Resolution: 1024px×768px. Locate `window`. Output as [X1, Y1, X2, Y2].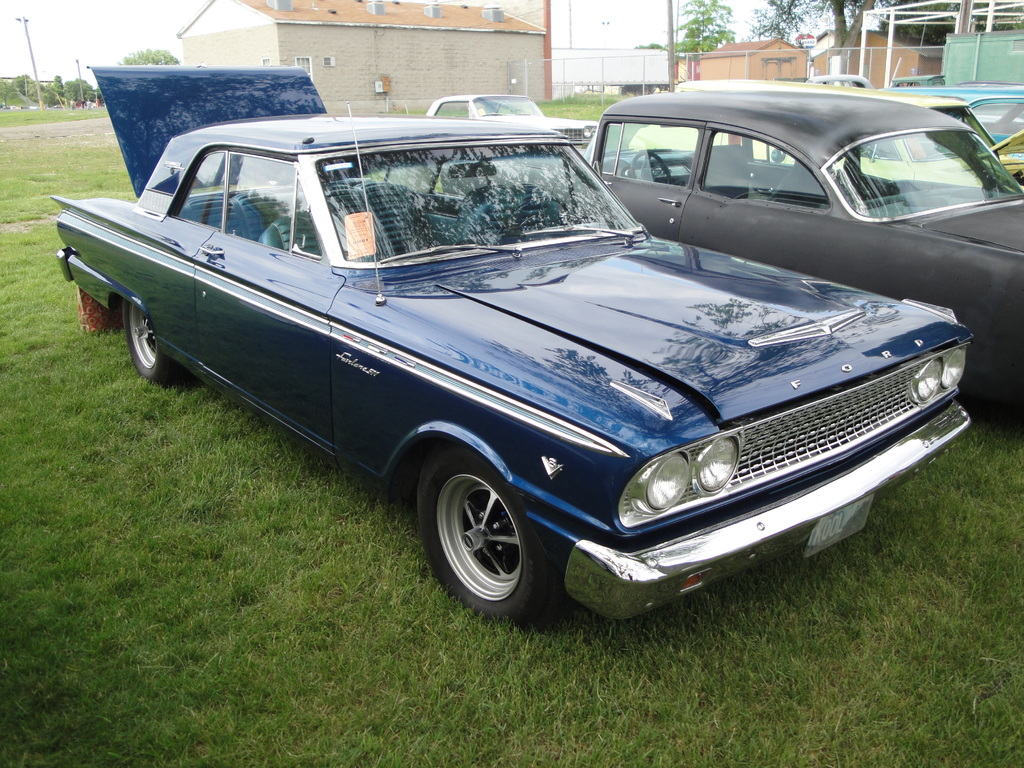
[894, 80, 920, 90].
